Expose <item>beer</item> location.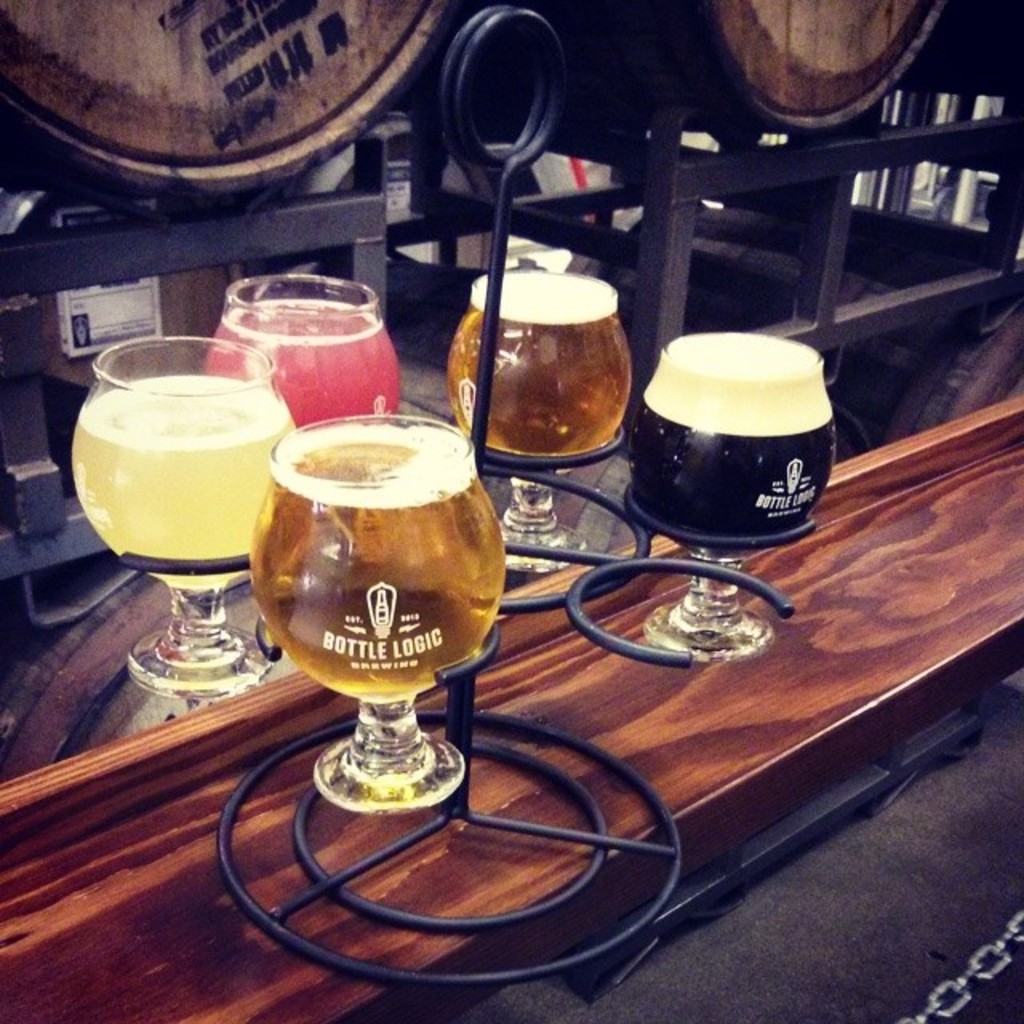
Exposed at x1=232, y1=414, x2=512, y2=818.
